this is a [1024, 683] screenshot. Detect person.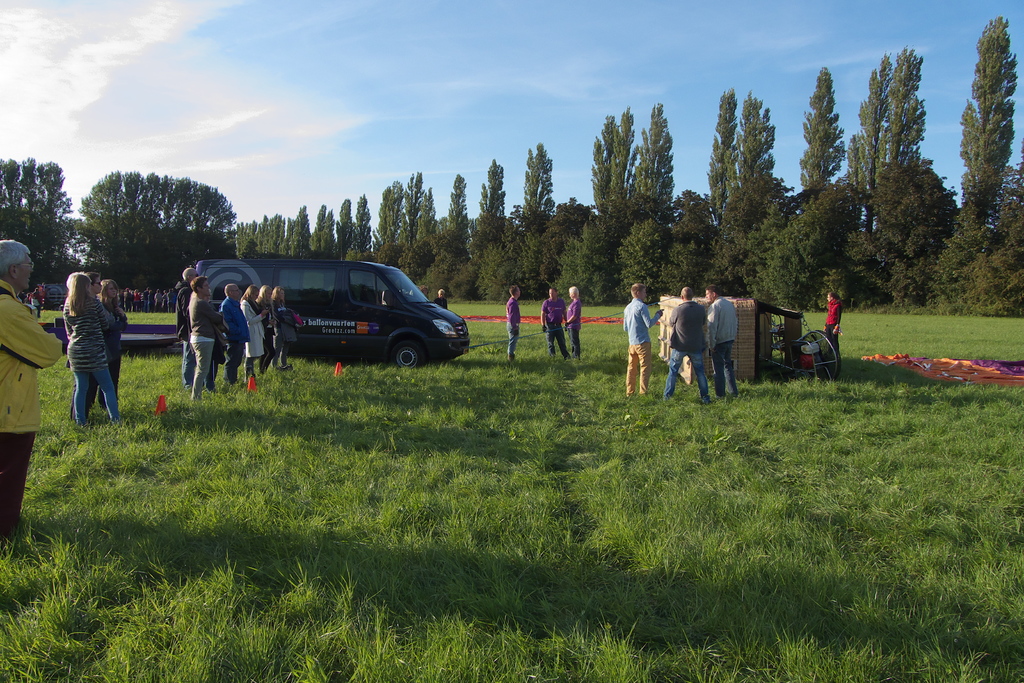
locate(0, 238, 61, 552).
